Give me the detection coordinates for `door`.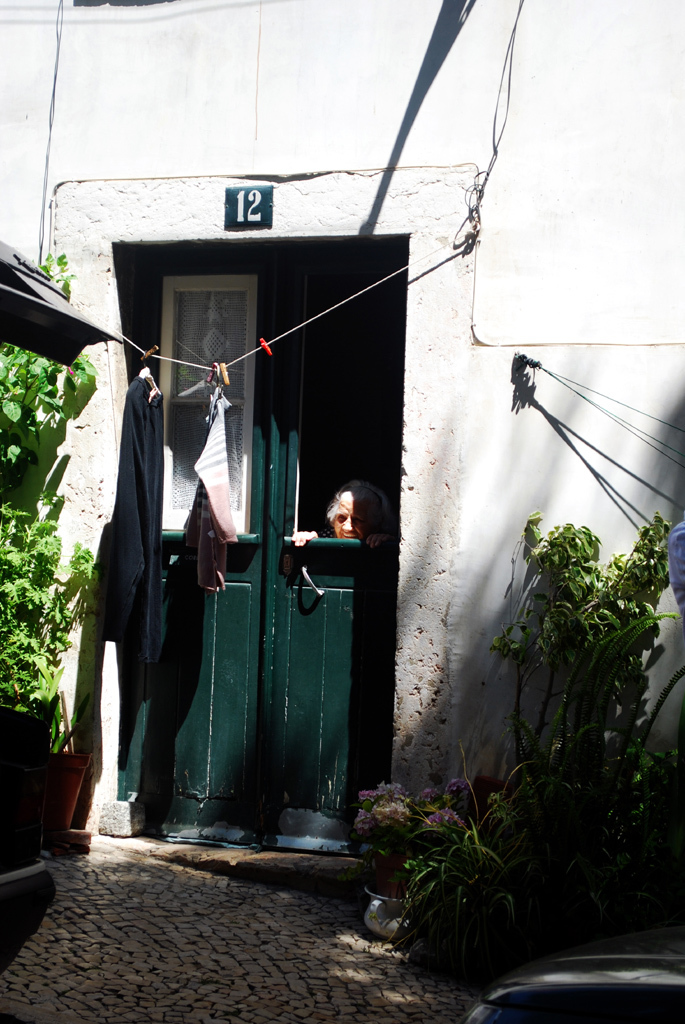
select_region(135, 261, 277, 845).
